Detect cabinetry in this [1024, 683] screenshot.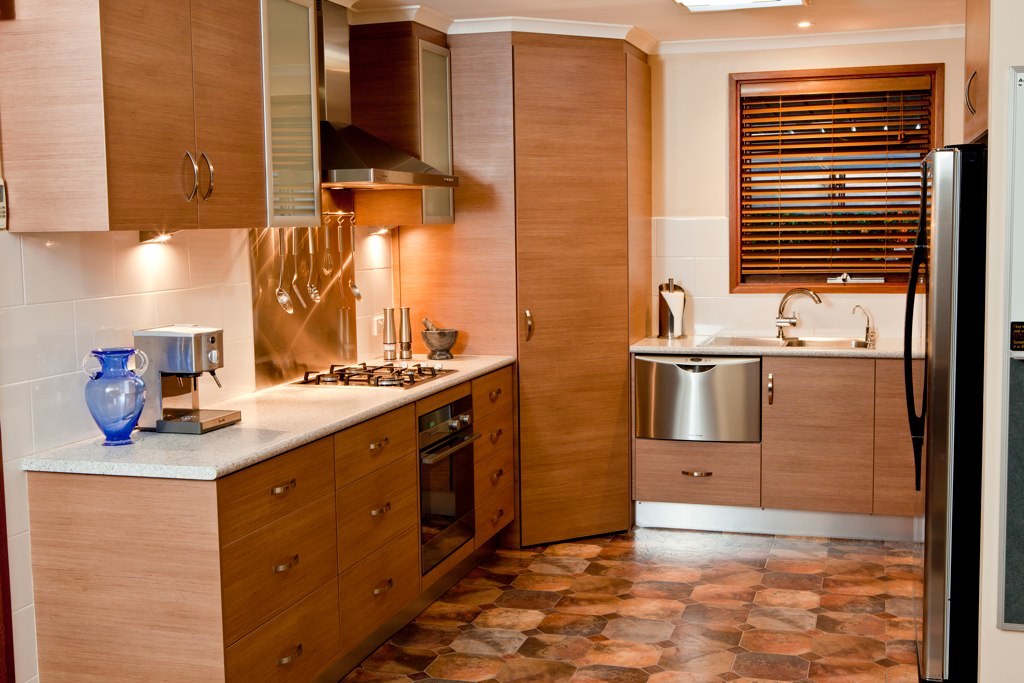
Detection: (left=31, top=335, right=544, bottom=675).
